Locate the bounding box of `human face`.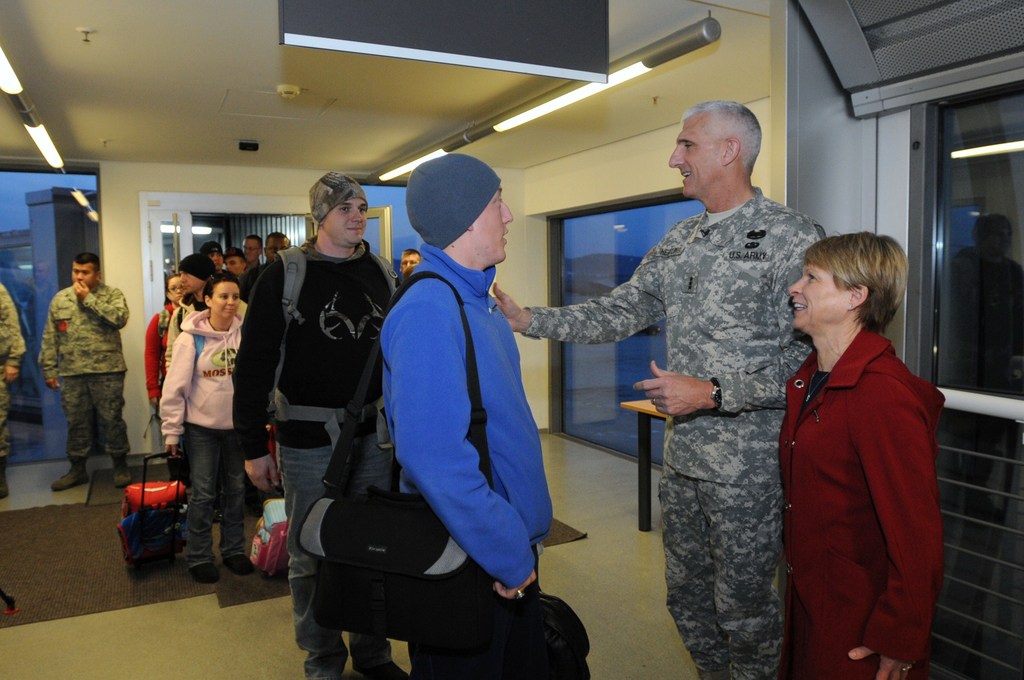
Bounding box: 246:240:257:264.
